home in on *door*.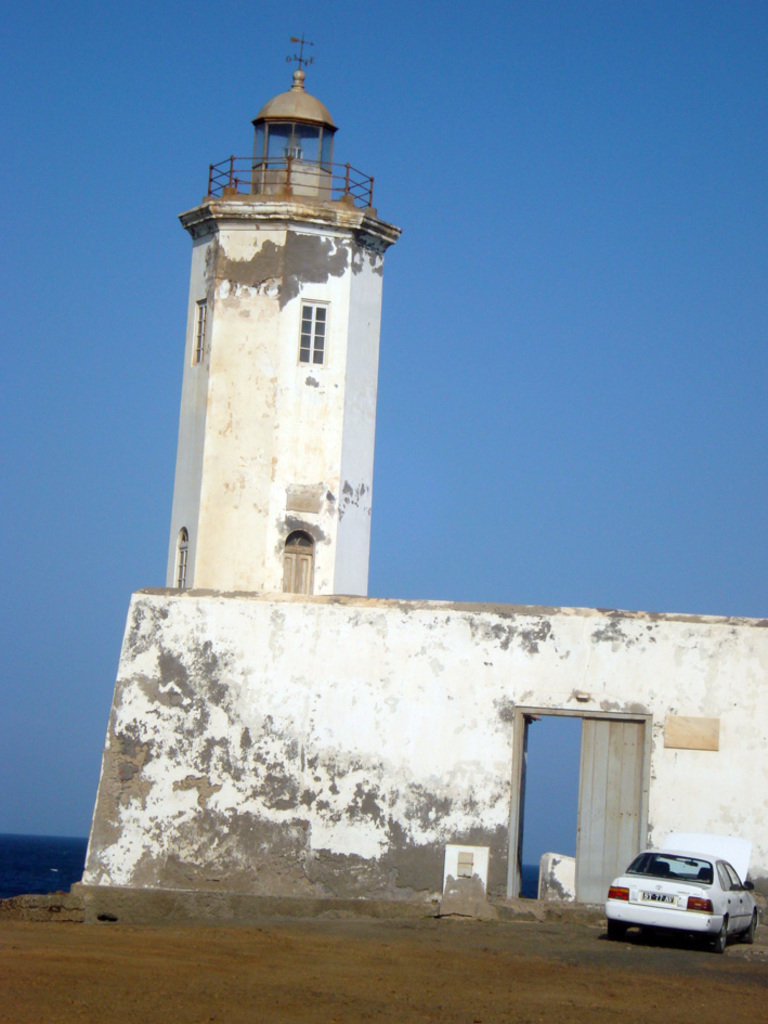
Homed in at (left=570, top=711, right=655, bottom=905).
